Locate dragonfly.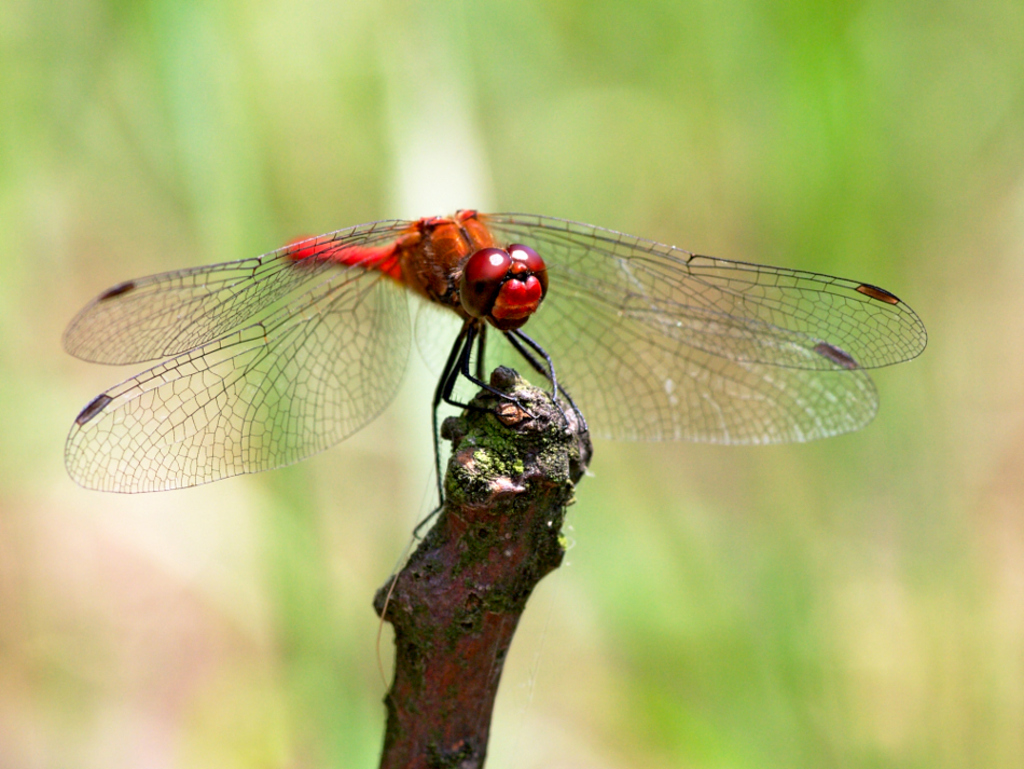
Bounding box: [66, 204, 931, 539].
